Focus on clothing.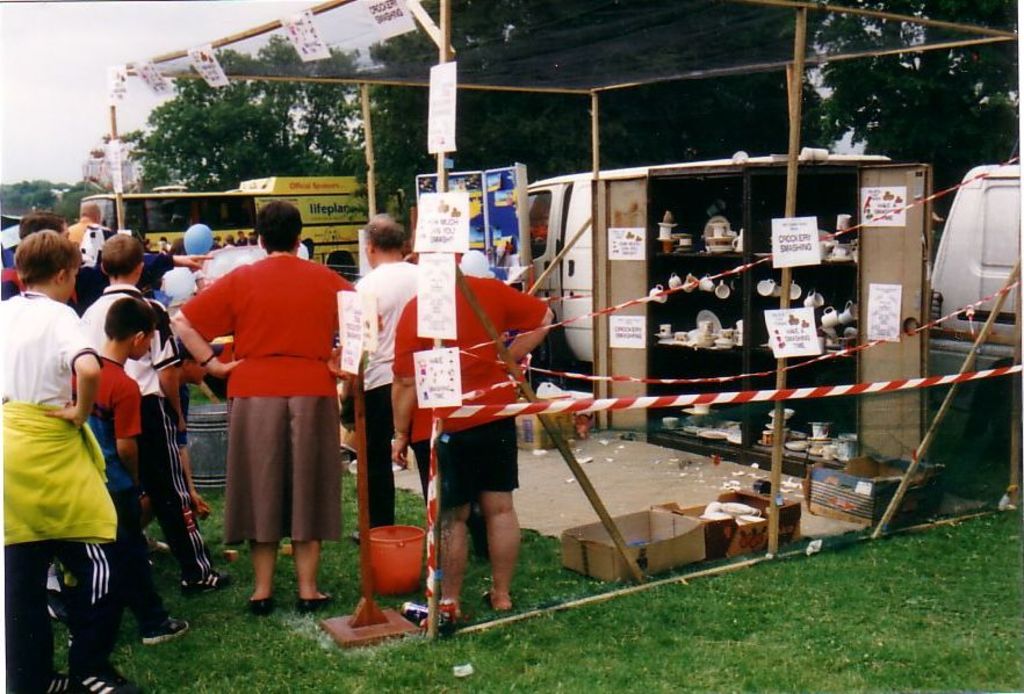
Focused at 82 277 212 580.
